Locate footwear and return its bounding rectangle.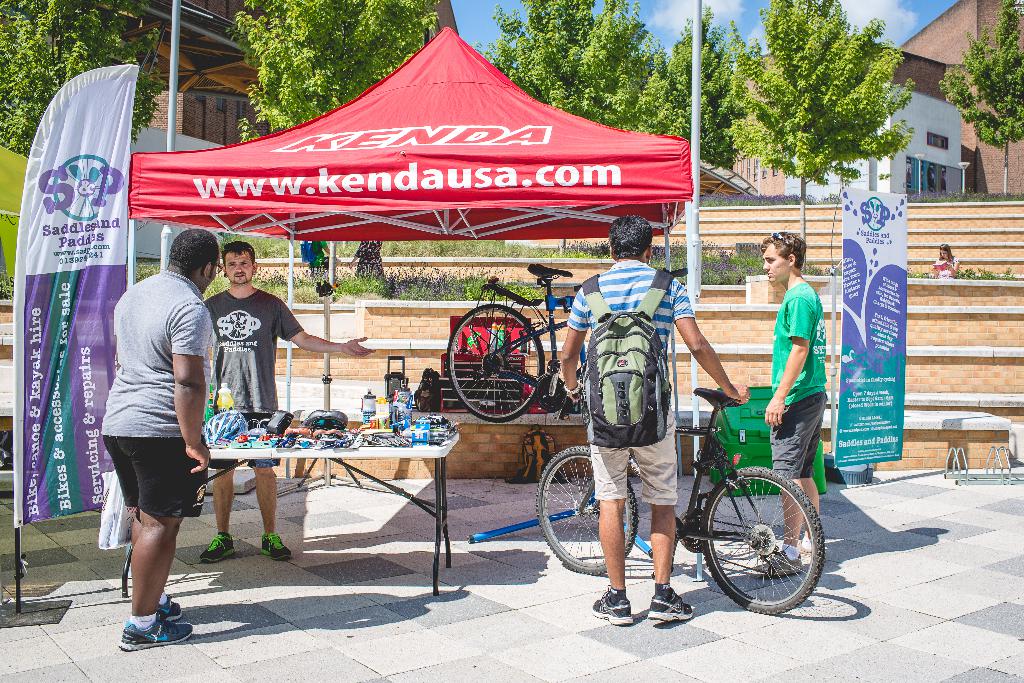
<box>591,588,639,628</box>.
